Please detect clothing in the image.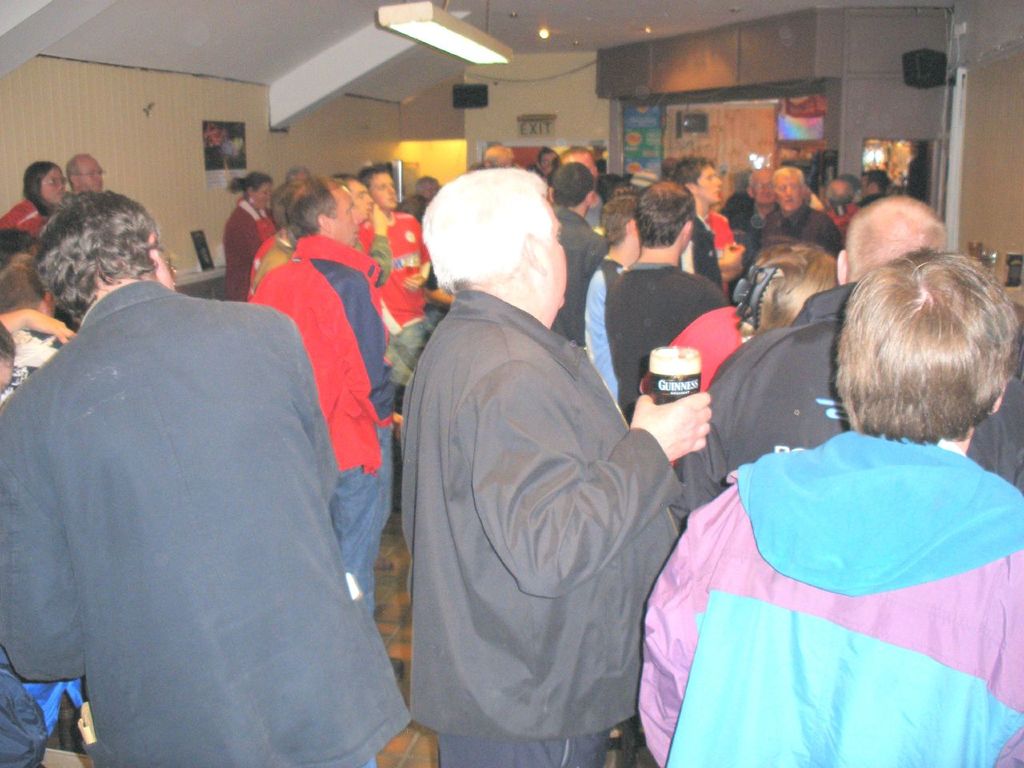
[left=606, top=262, right=726, bottom=414].
